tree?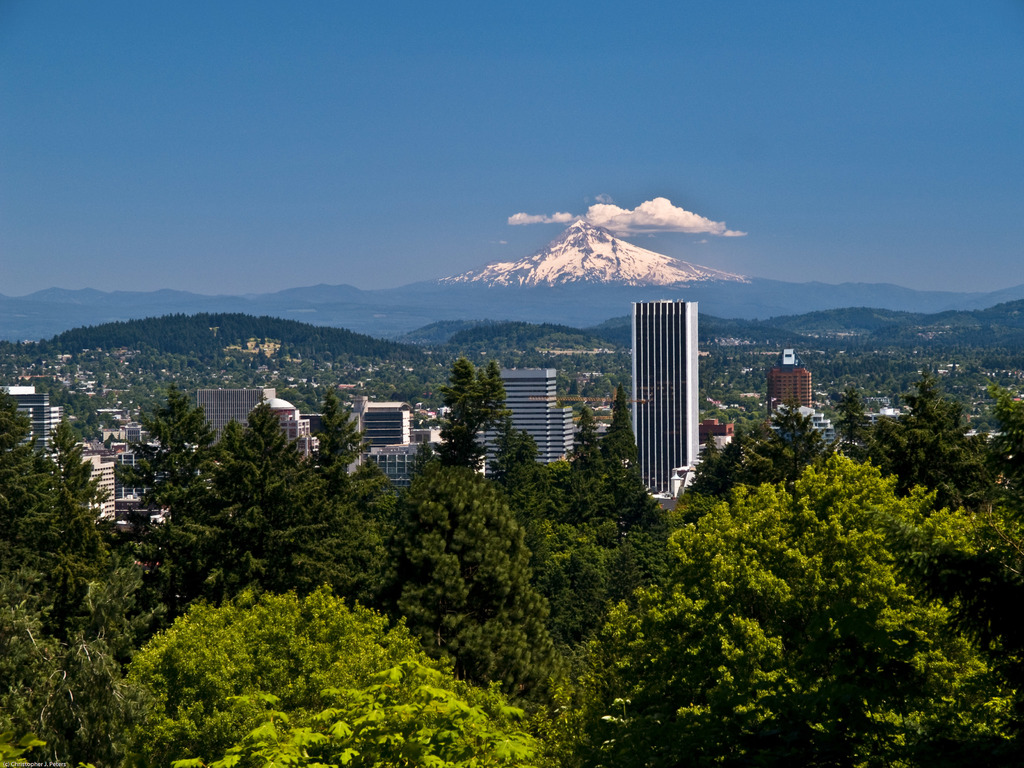
box=[0, 595, 65, 767]
